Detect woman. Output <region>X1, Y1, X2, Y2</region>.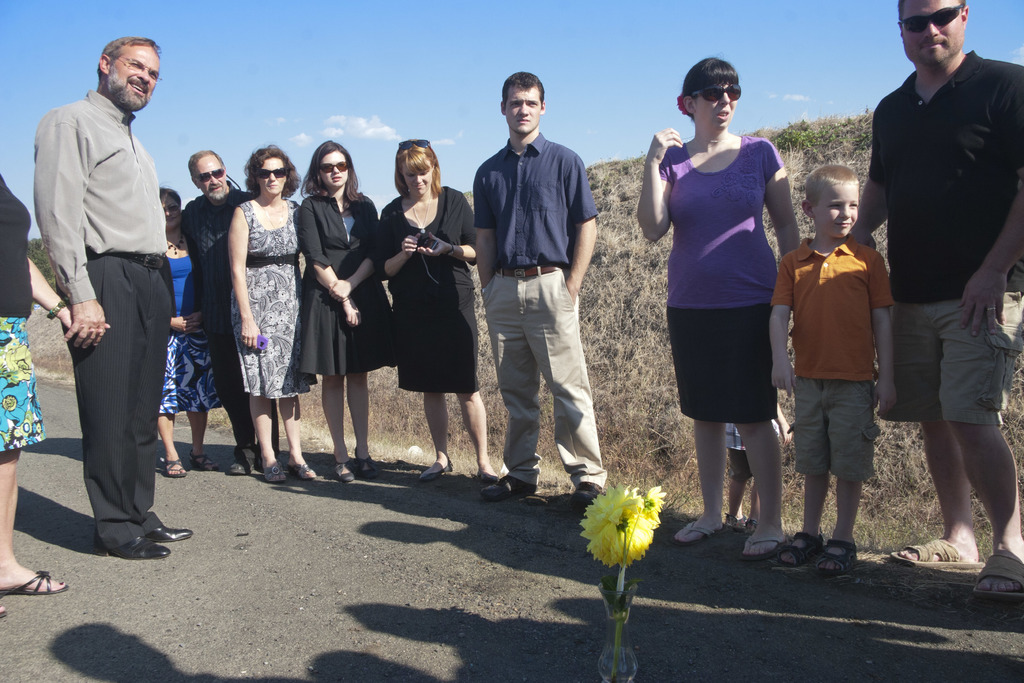
<region>378, 139, 500, 482</region>.
